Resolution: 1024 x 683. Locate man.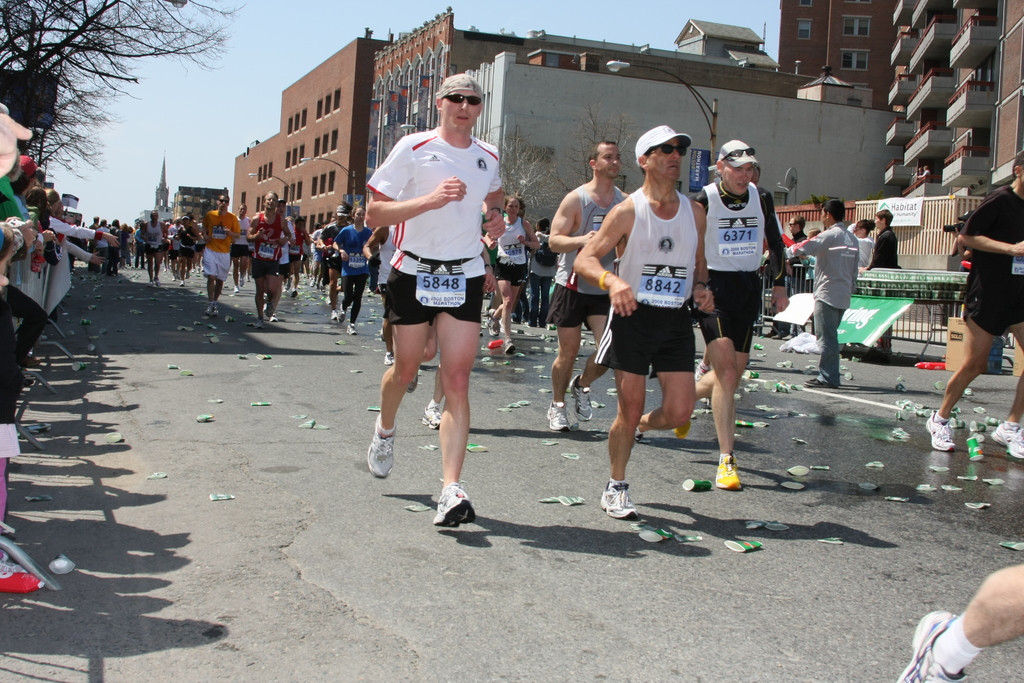
<box>788,197,856,382</box>.
